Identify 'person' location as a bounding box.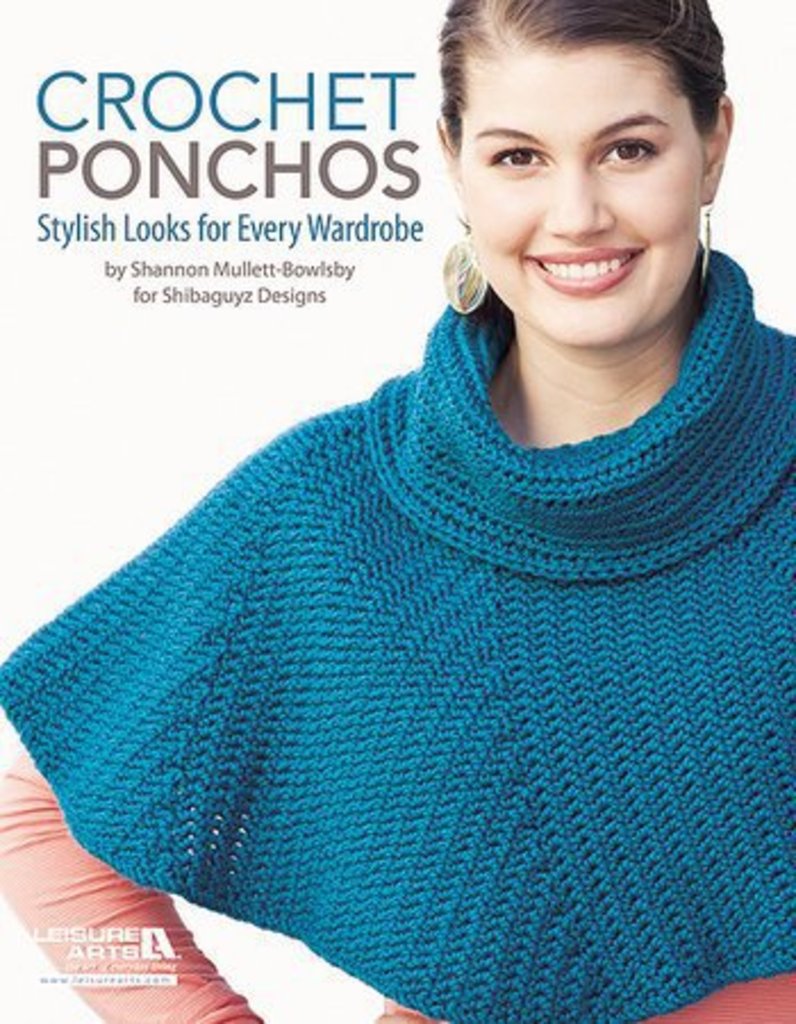
rect(9, 0, 795, 967).
